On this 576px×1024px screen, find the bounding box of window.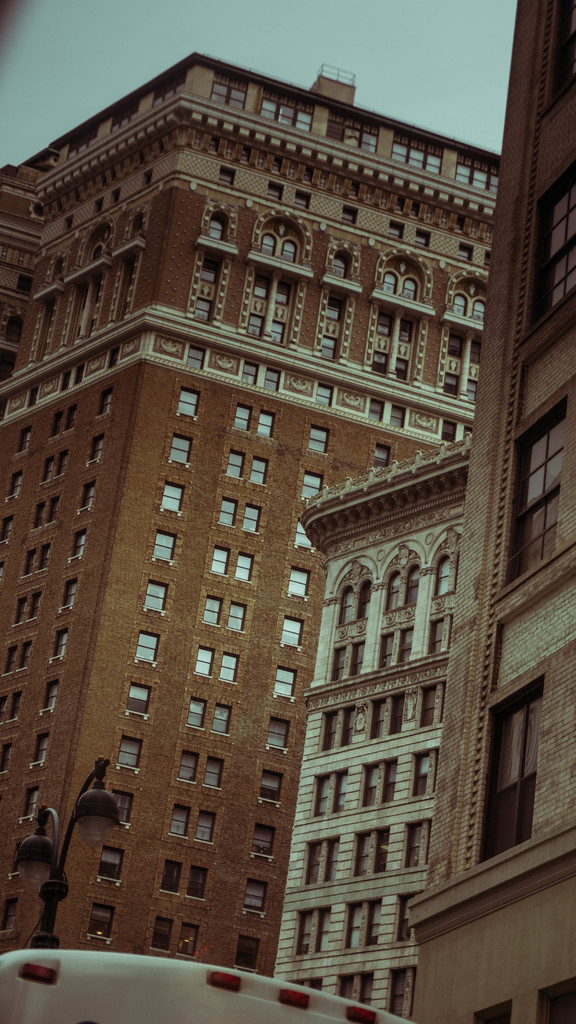
Bounding box: box=[352, 828, 385, 875].
